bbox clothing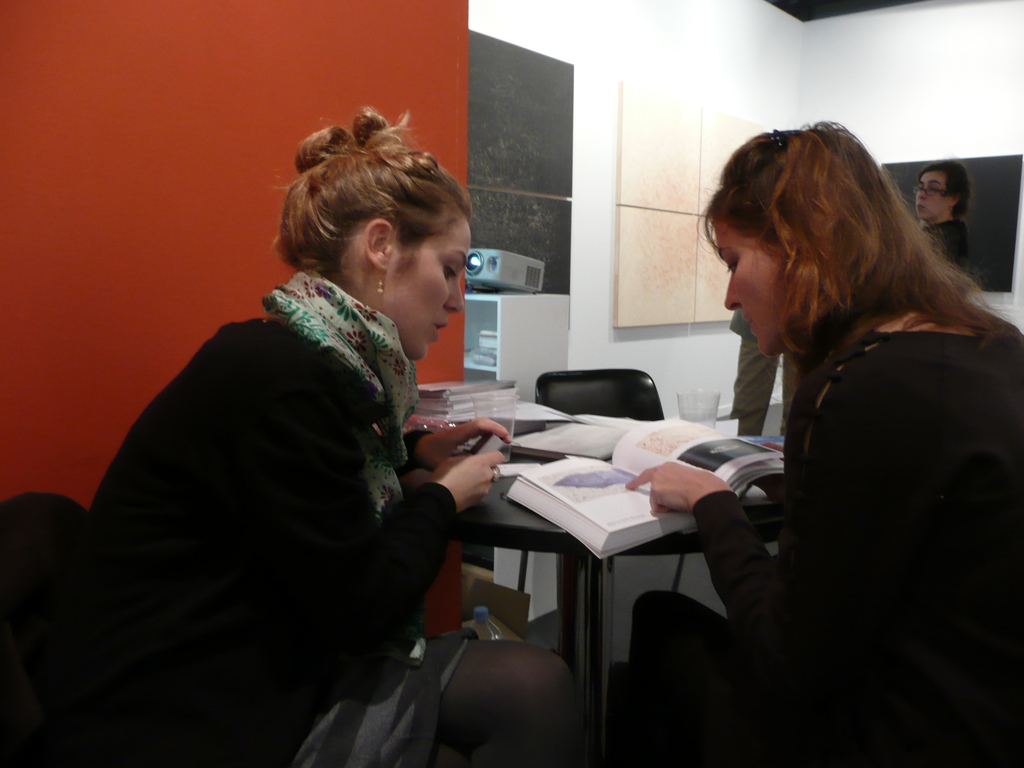
<bbox>922, 220, 965, 273</bbox>
